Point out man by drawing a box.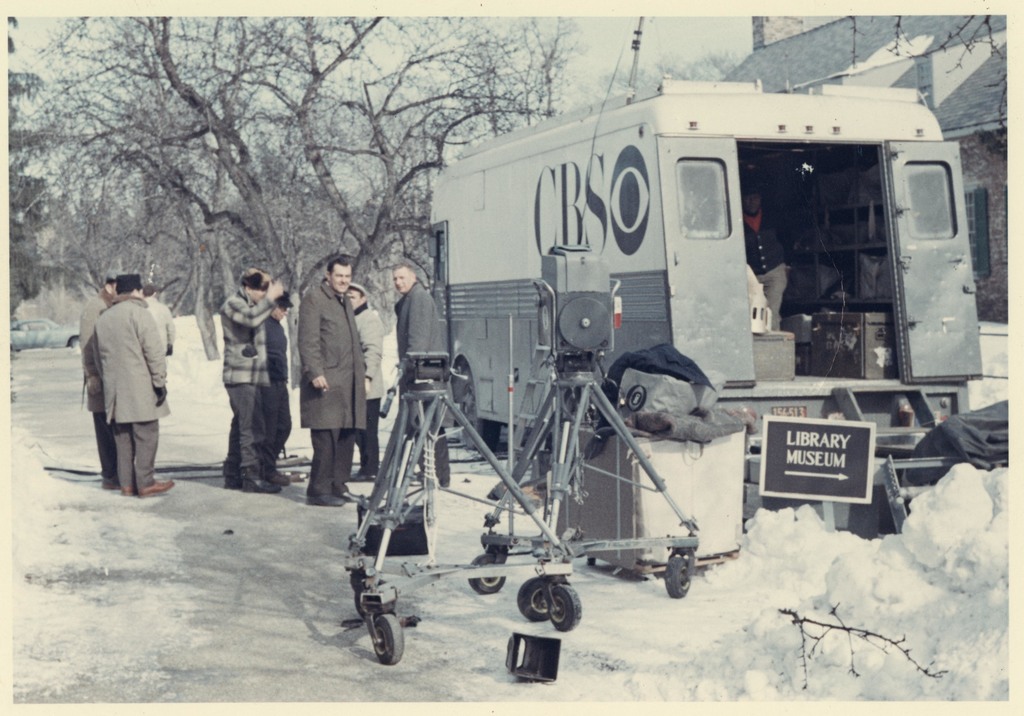
[349,278,381,481].
